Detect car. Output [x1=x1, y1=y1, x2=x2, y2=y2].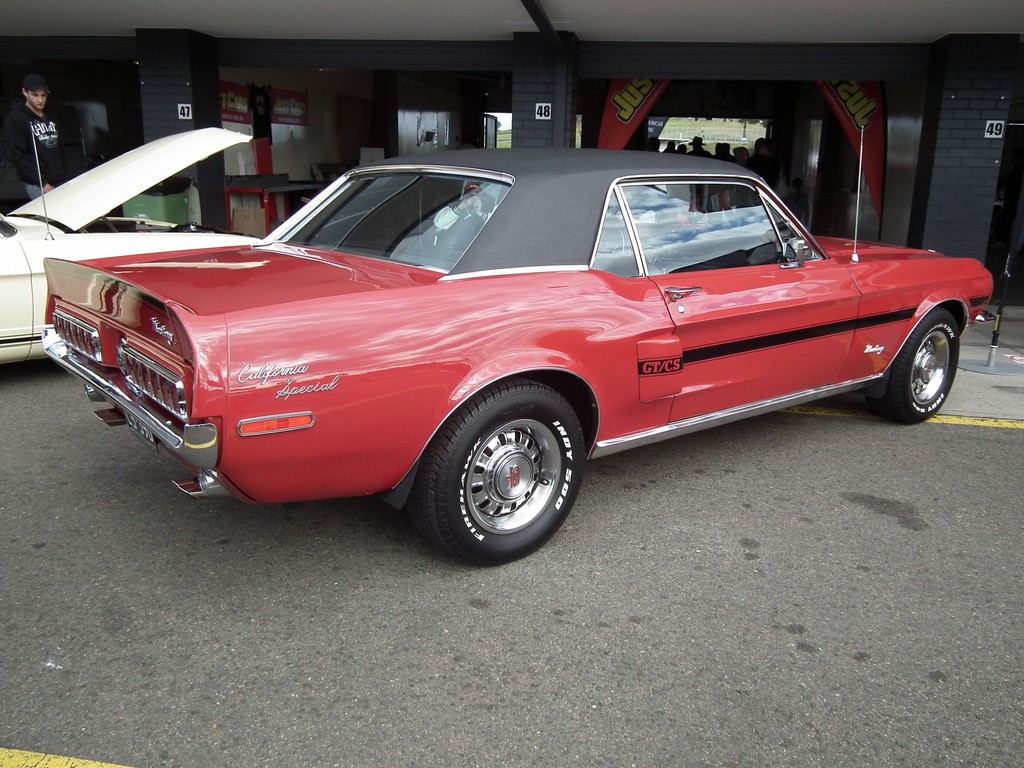
[x1=0, y1=122, x2=263, y2=364].
